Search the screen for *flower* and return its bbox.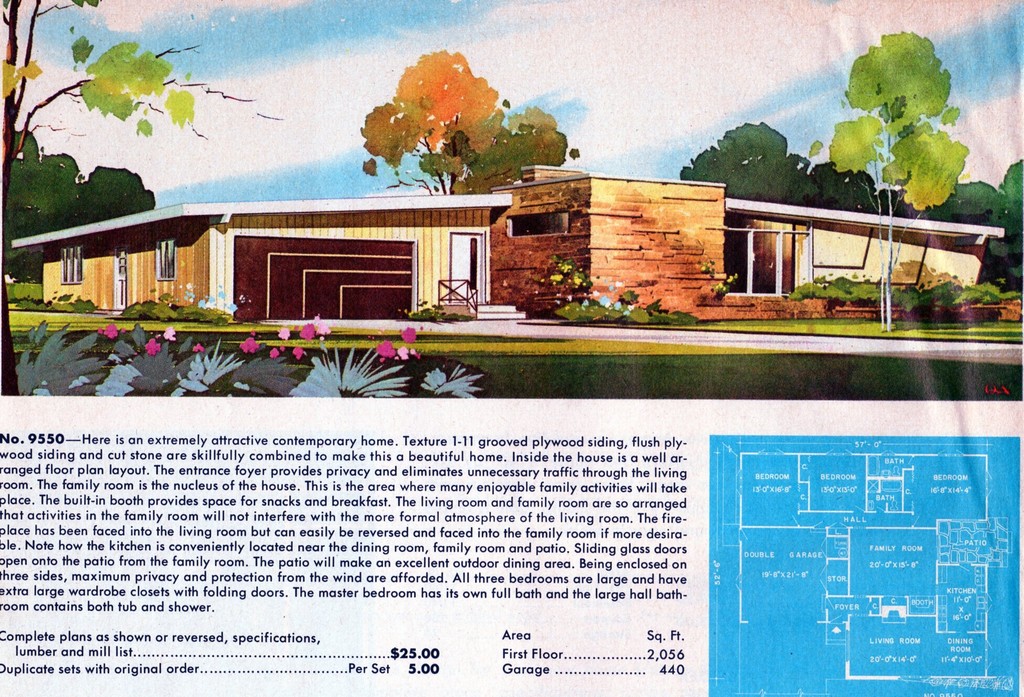
Found: x1=101 y1=323 x2=116 y2=339.
